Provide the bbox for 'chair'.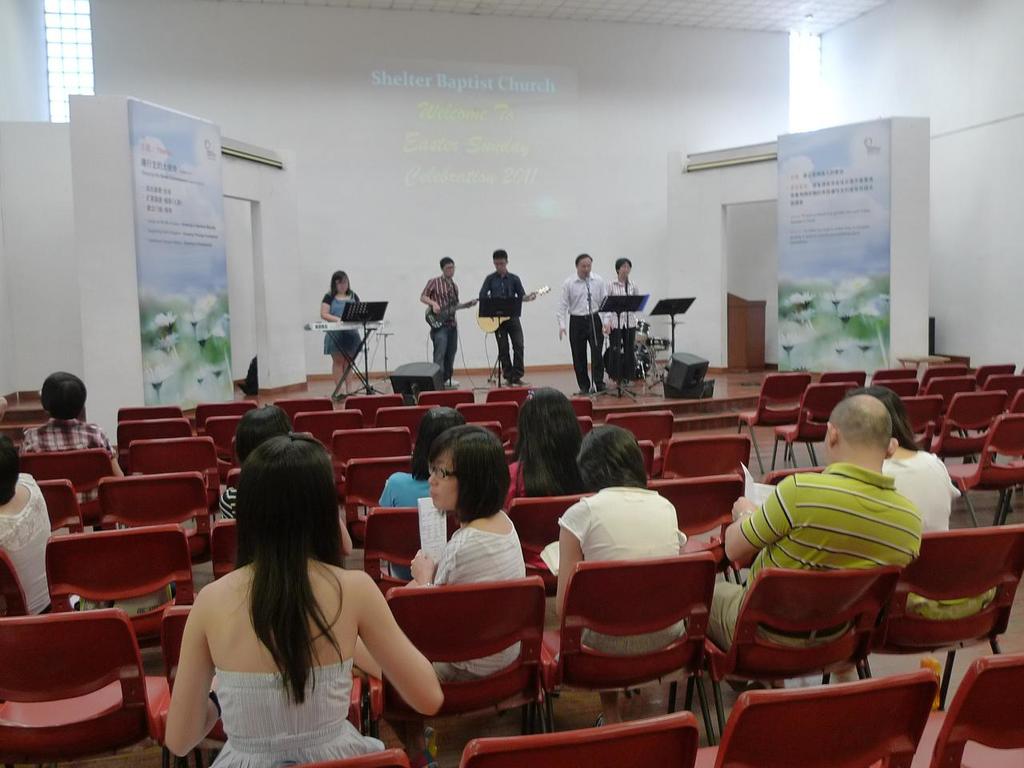
(x1=870, y1=367, x2=930, y2=383).
